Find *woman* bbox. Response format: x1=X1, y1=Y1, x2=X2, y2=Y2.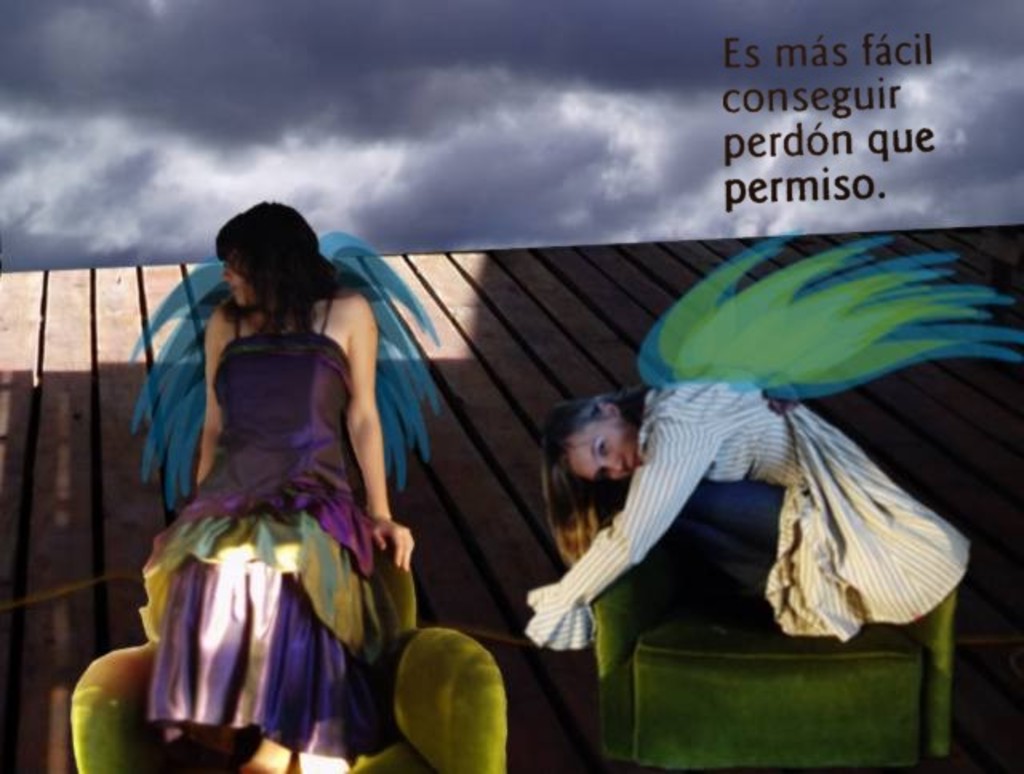
x1=131, y1=198, x2=440, y2=772.
